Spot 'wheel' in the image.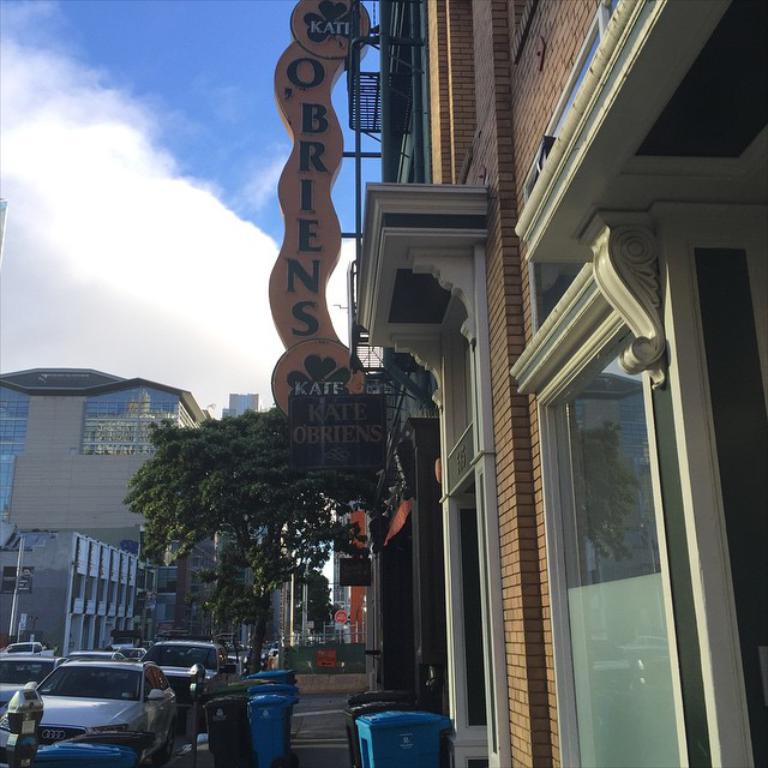
'wheel' found at [148,721,176,764].
